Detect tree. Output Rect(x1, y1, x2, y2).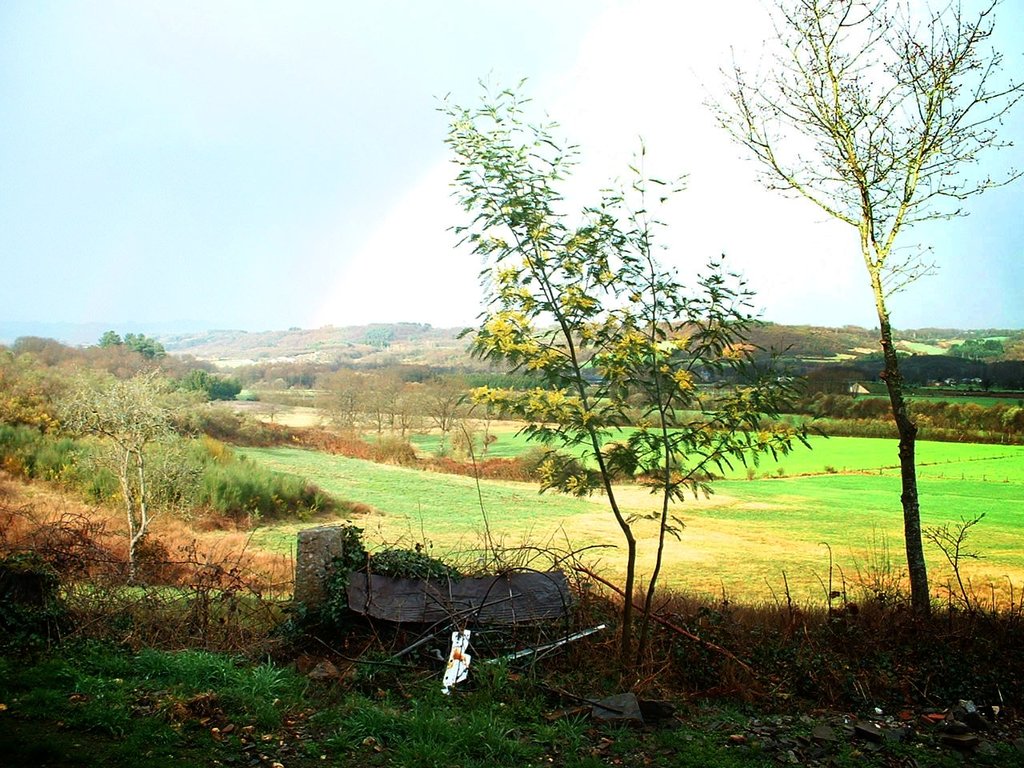
Rect(920, 355, 938, 383).
